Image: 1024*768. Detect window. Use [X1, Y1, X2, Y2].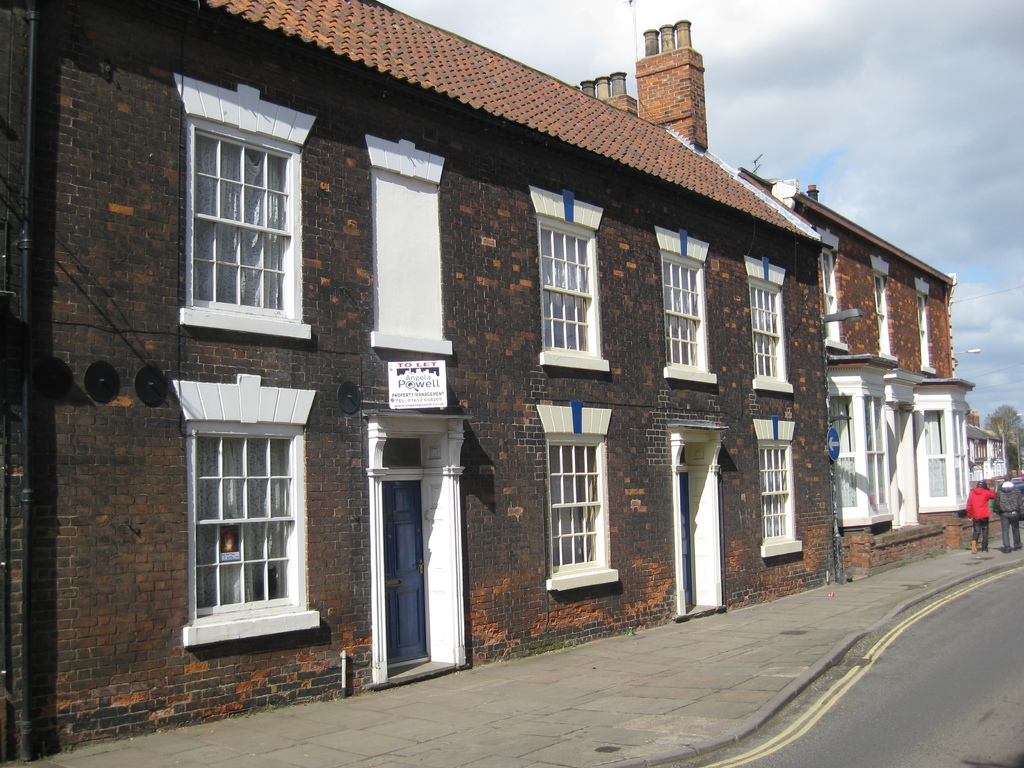
[762, 444, 789, 541].
